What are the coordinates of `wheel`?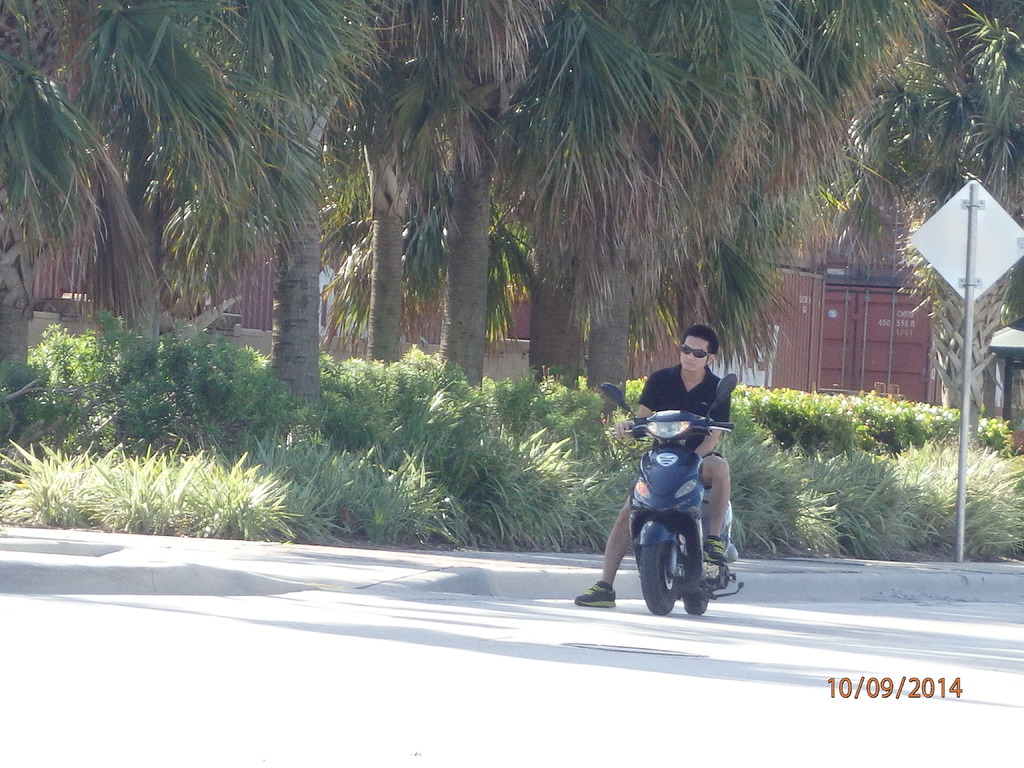
(680, 586, 709, 614).
